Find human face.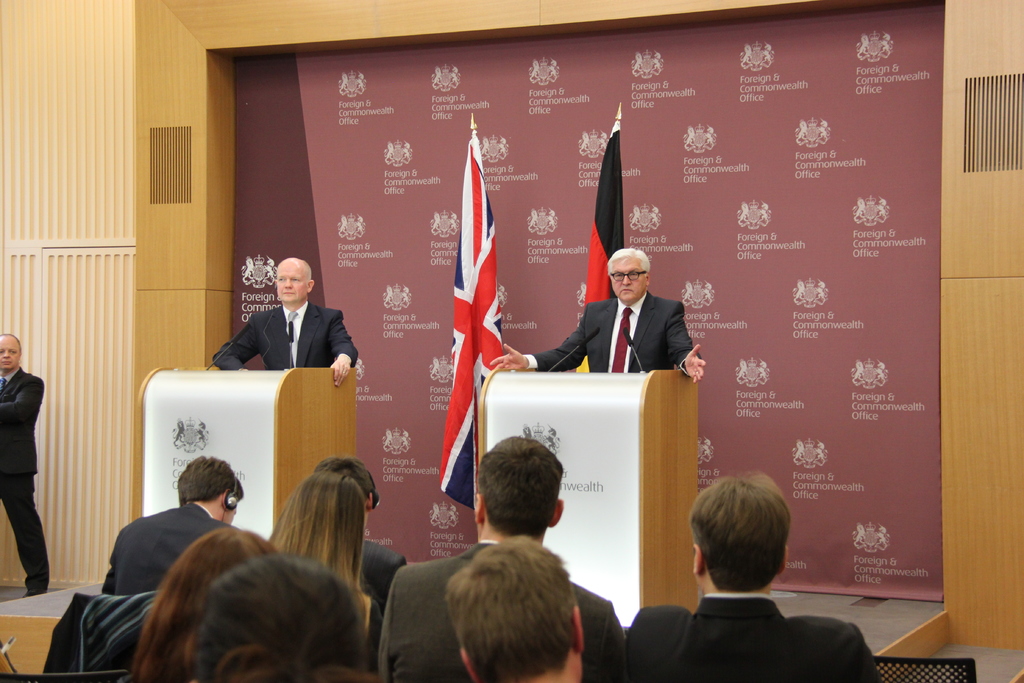
609 258 644 305.
